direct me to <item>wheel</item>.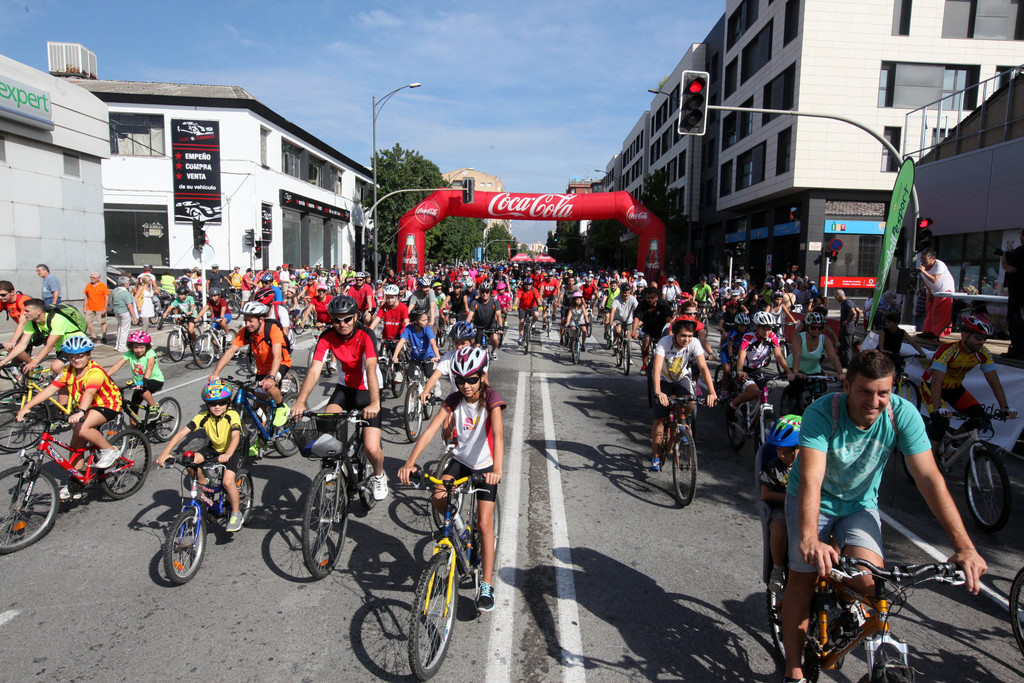
Direction: box(0, 466, 70, 554).
